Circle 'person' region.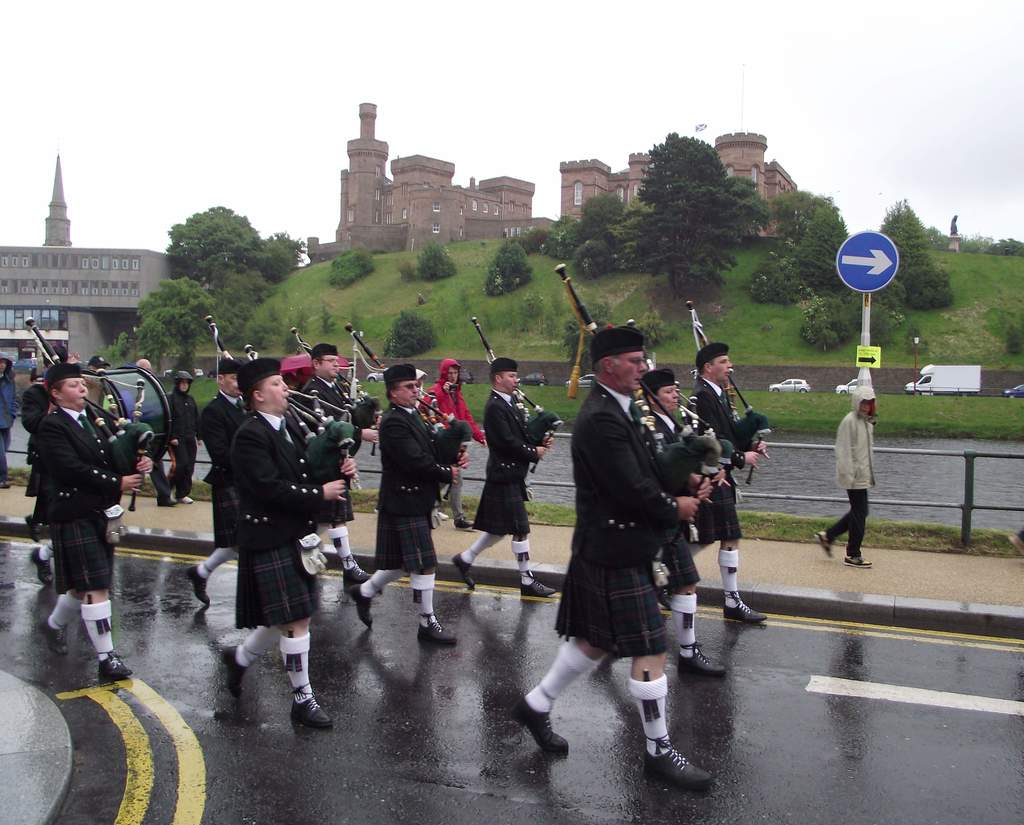
Region: l=0, t=356, r=31, b=502.
